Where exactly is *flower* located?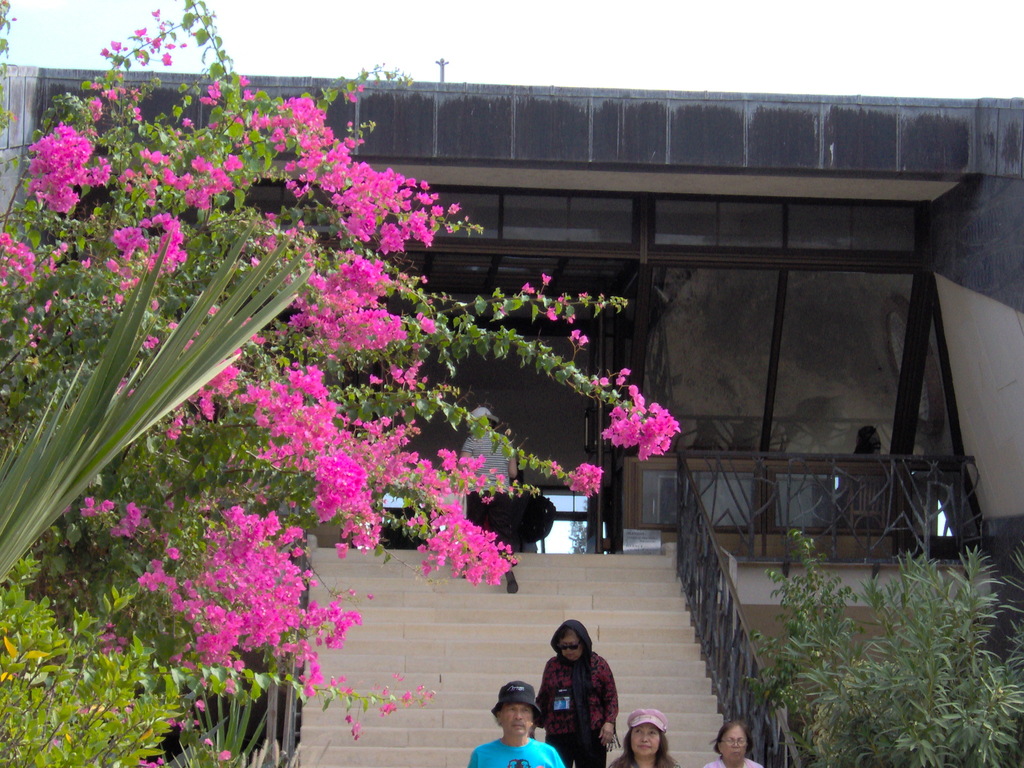
Its bounding box is bbox(404, 688, 414, 709).
